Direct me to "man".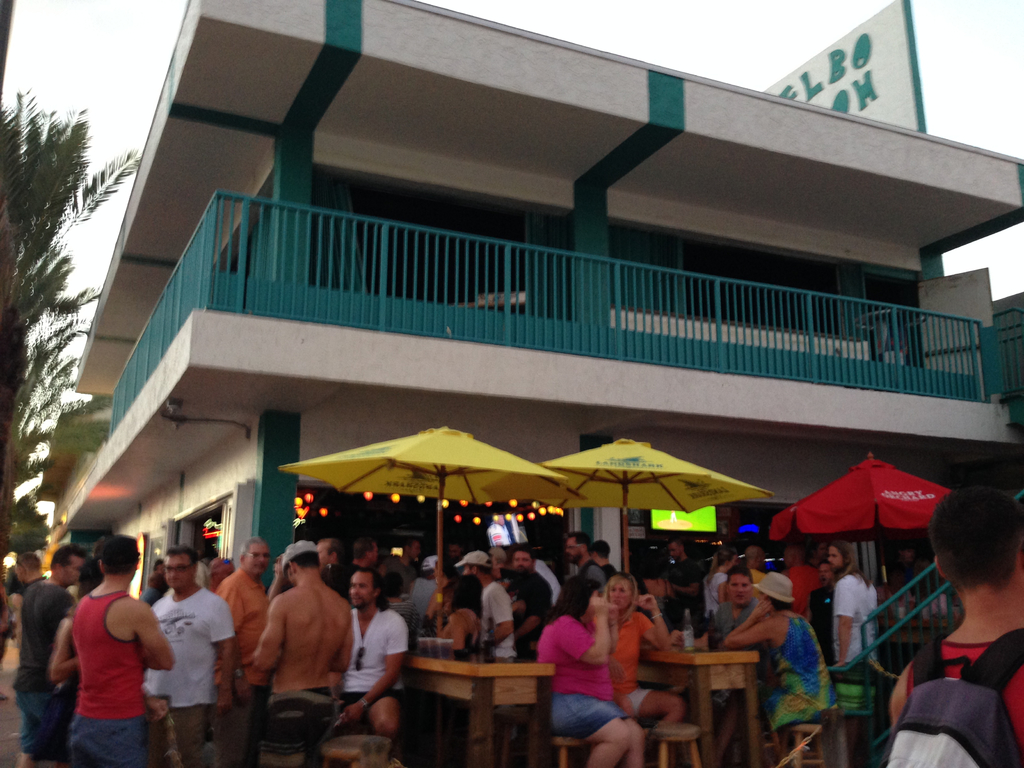
Direction: bbox(151, 545, 241, 764).
